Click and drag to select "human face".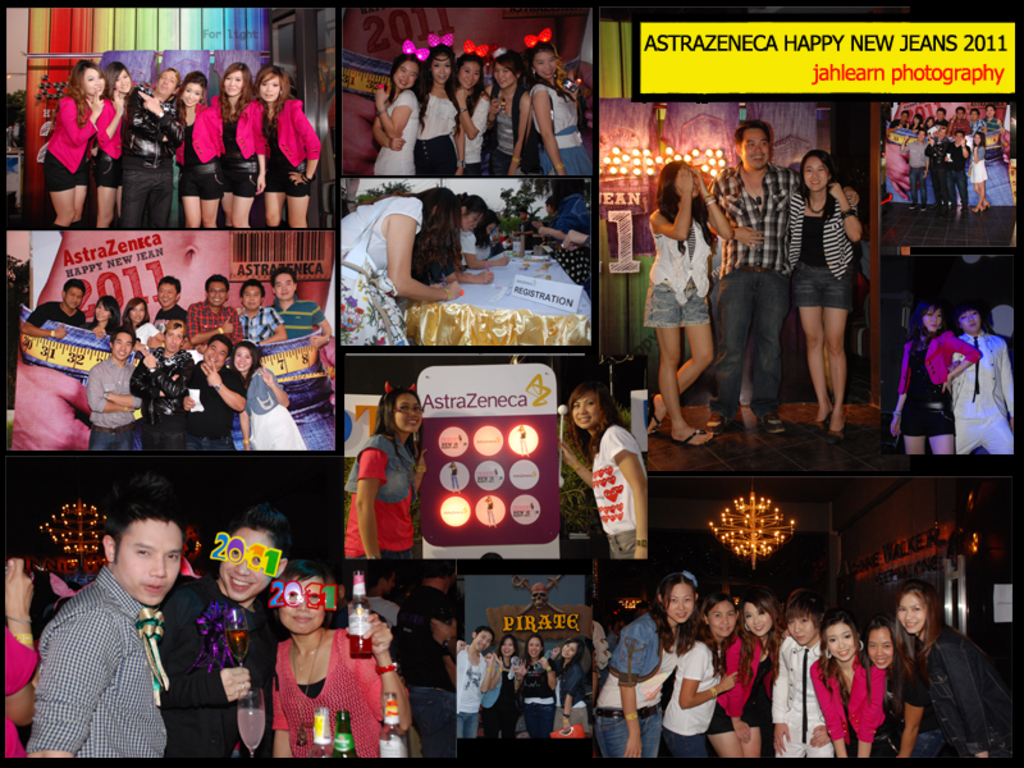
Selection: rect(115, 68, 132, 93).
